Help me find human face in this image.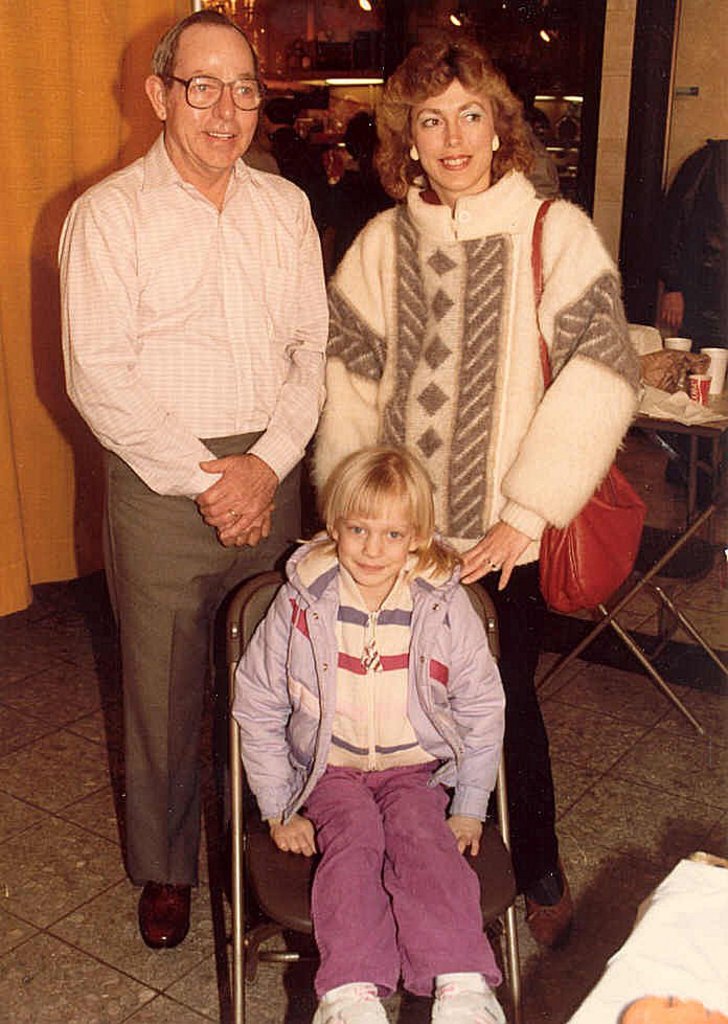
Found it: 333/494/413/583.
